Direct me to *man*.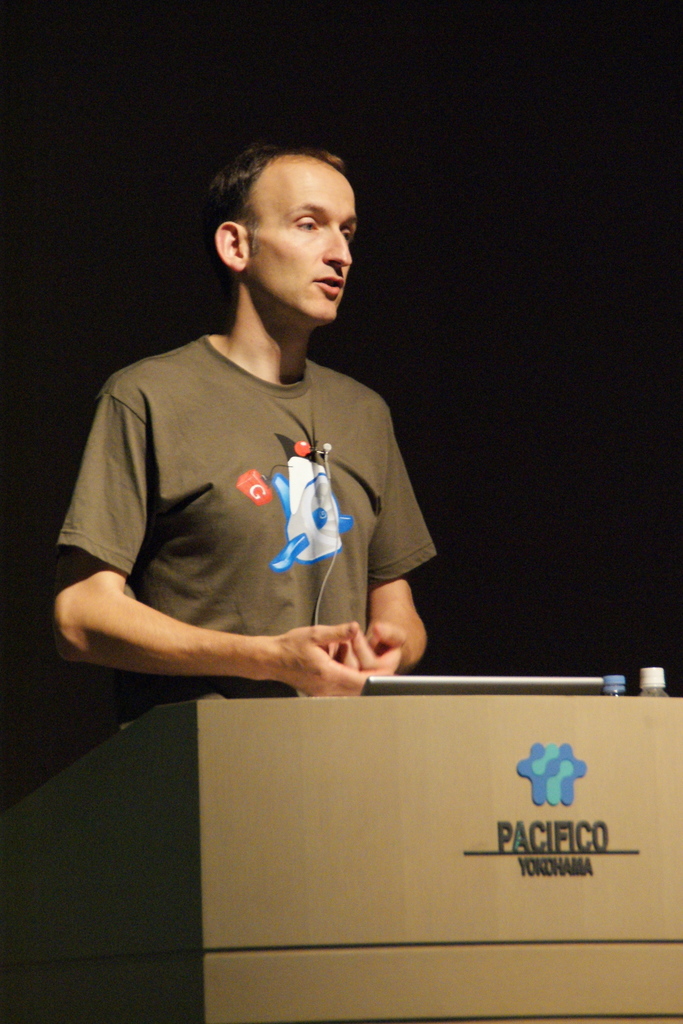
Direction: 51 141 436 698.
